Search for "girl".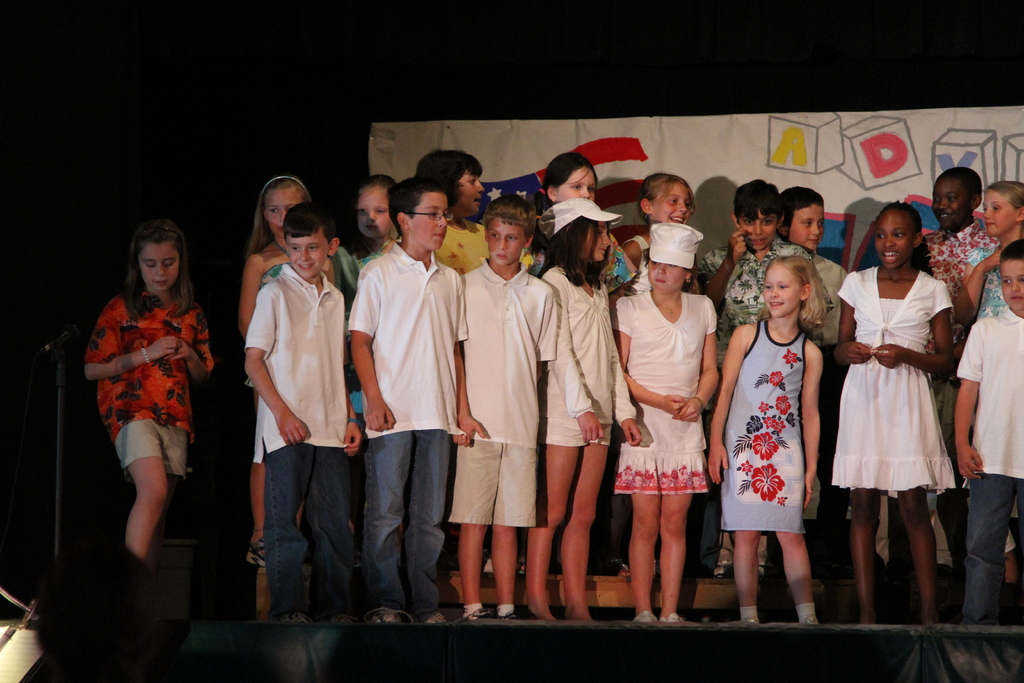
Found at select_region(954, 178, 1023, 554).
